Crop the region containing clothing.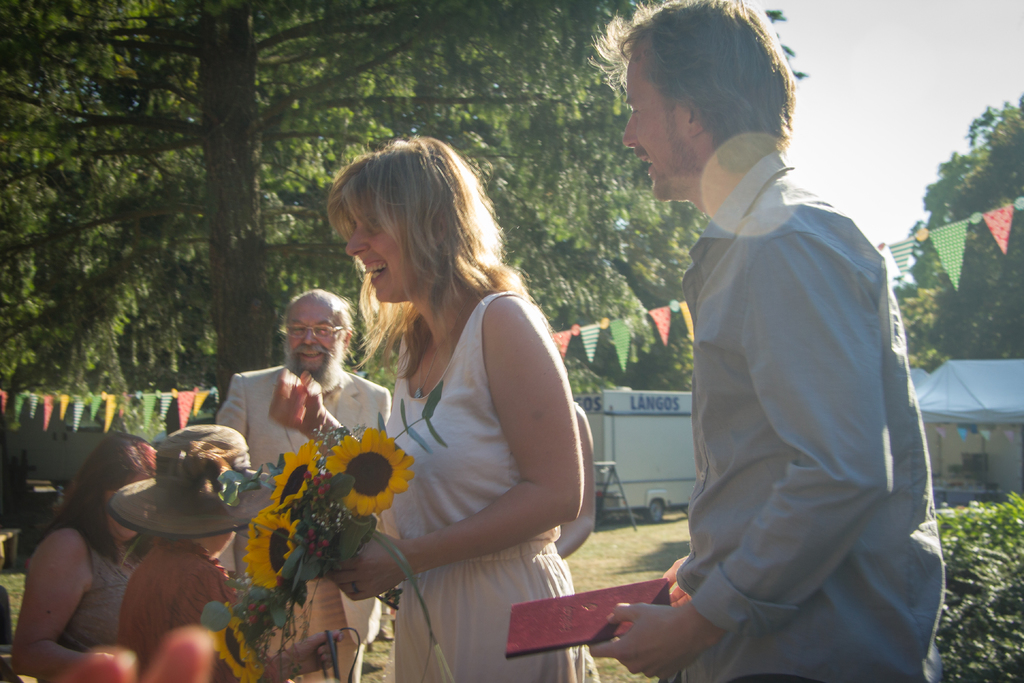
Crop region: [120,539,250,682].
